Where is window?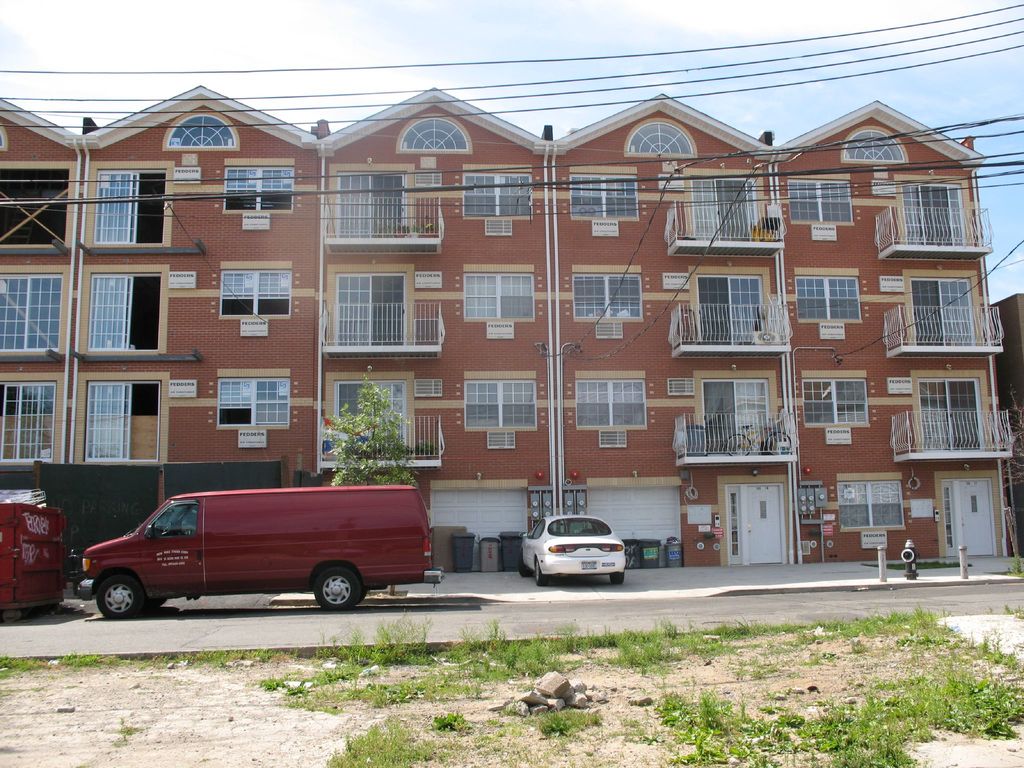
<bbox>800, 372, 868, 428</bbox>.
